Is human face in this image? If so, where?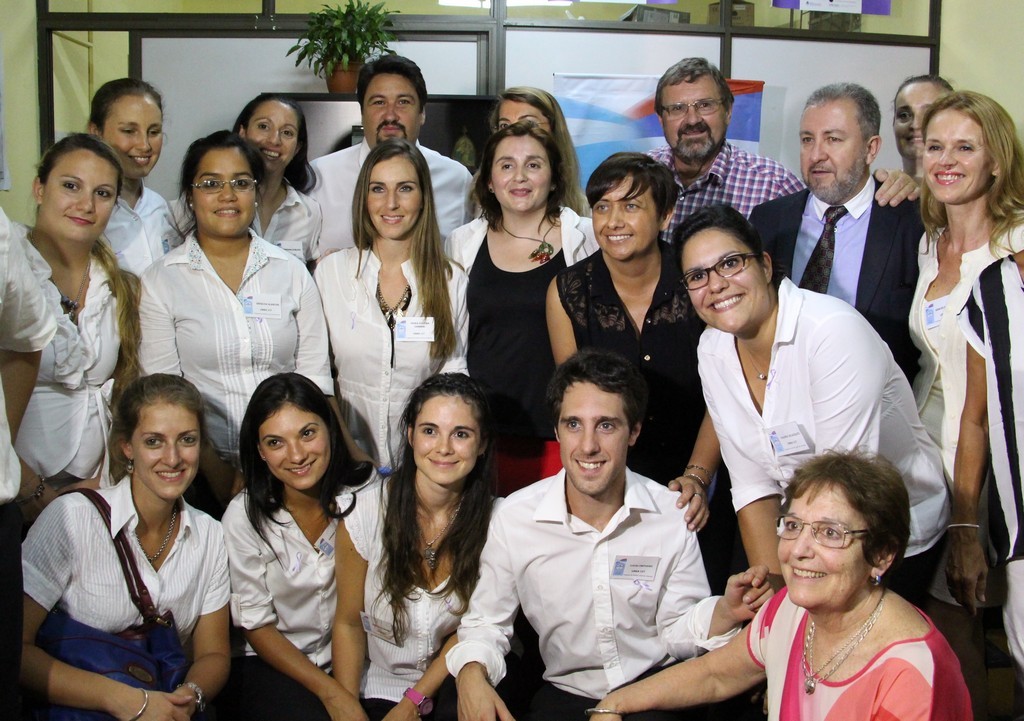
Yes, at (501,101,551,126).
